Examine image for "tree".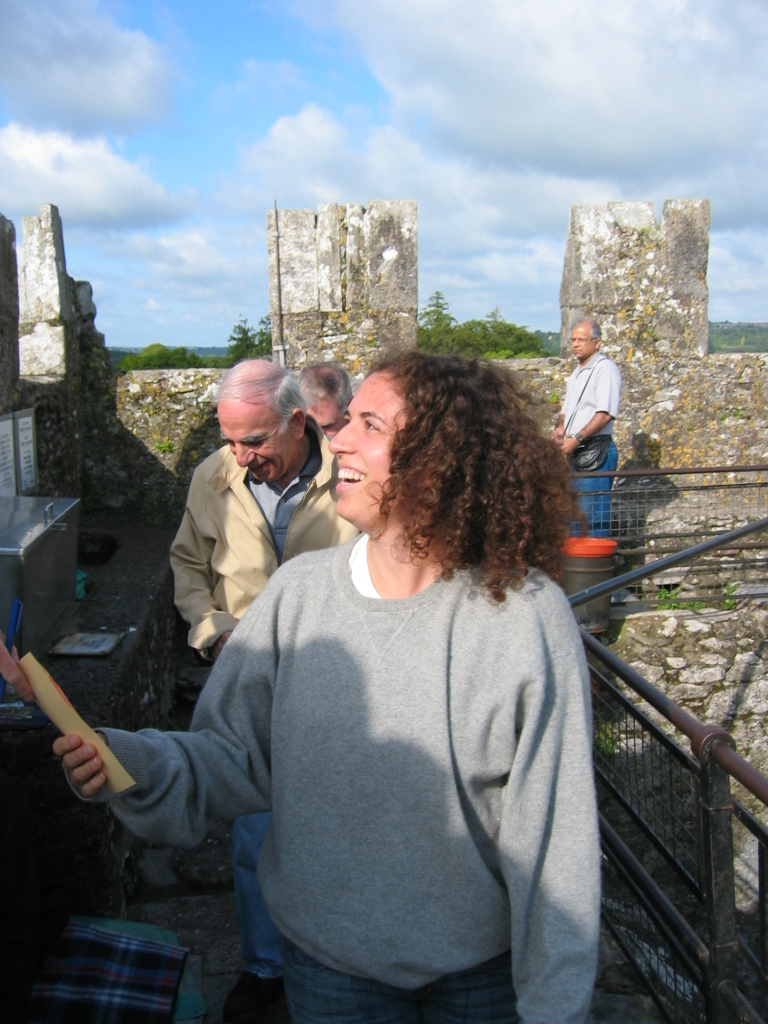
Examination result: 412:289:543:363.
